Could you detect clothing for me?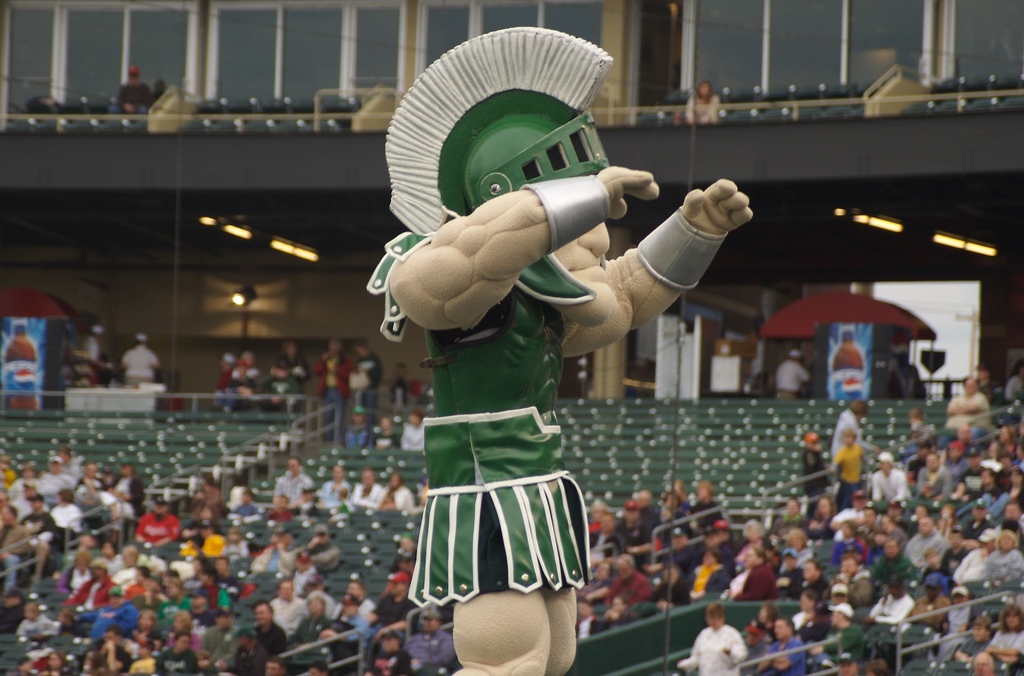
Detection result: detection(833, 444, 863, 502).
